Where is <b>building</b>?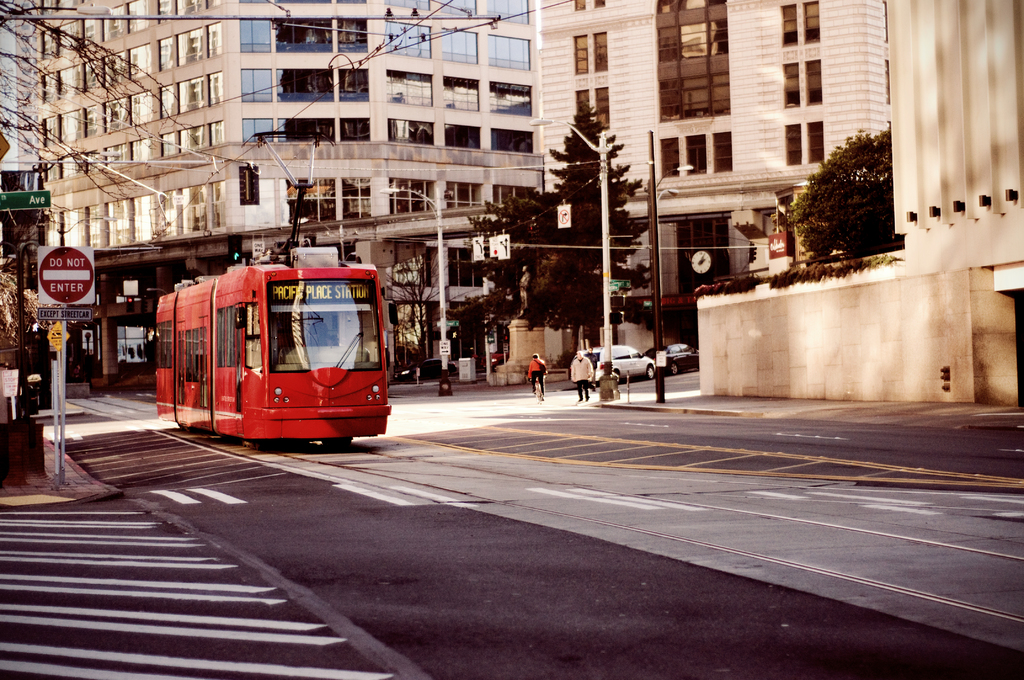
[18, 0, 38, 170].
